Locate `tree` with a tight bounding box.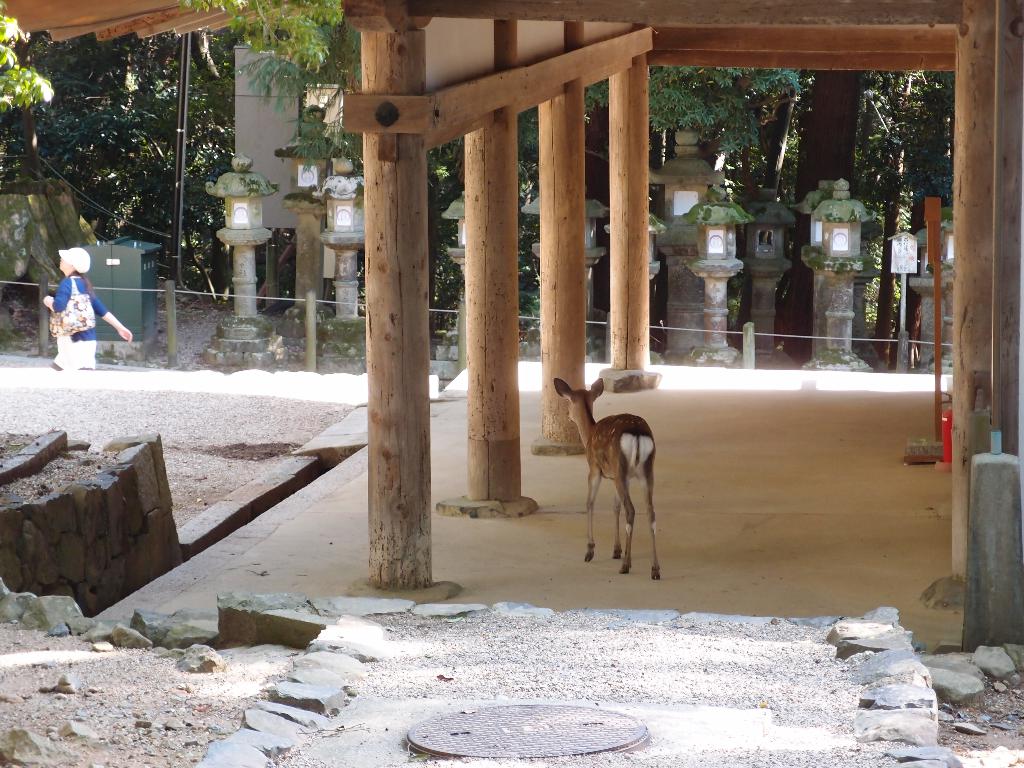
794, 68, 867, 312.
